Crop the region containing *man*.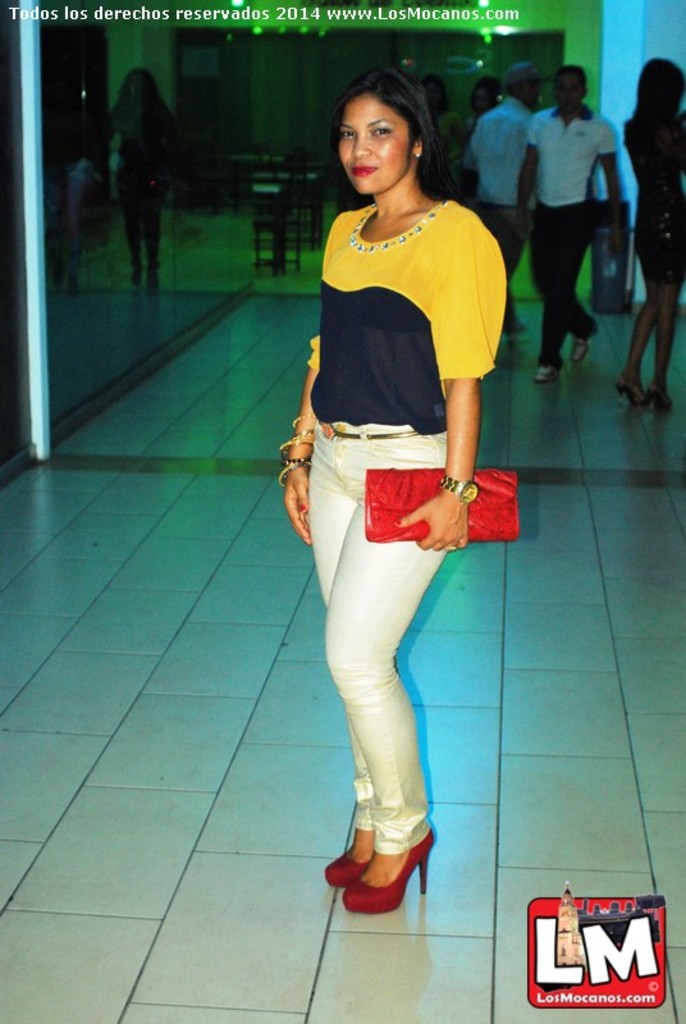
Crop region: (x1=523, y1=67, x2=649, y2=344).
